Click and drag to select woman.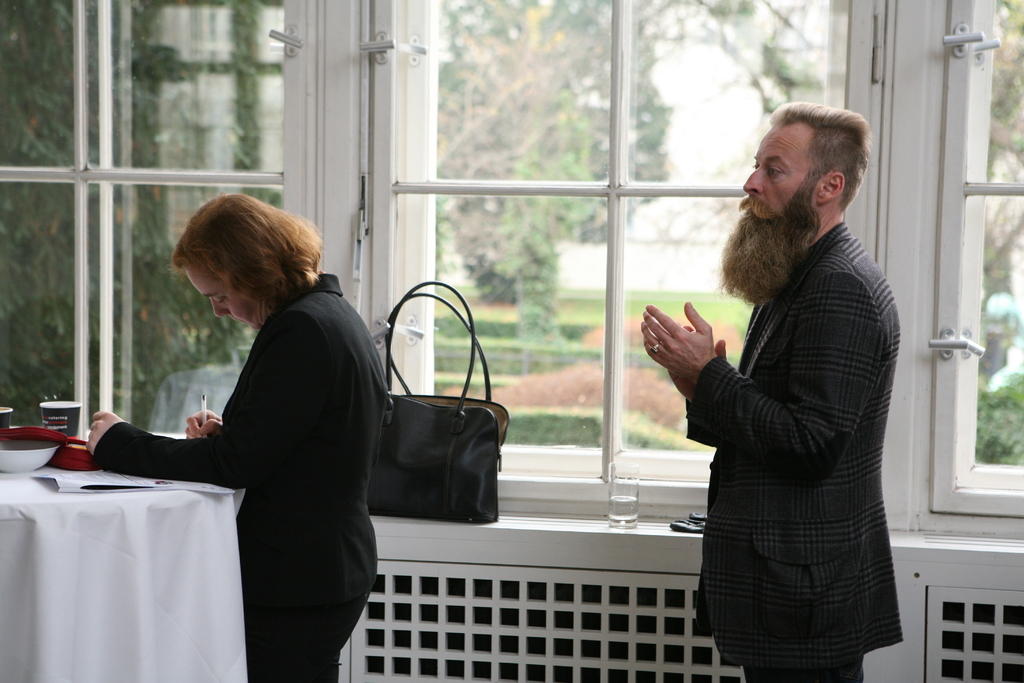
Selection: 88,192,388,682.
